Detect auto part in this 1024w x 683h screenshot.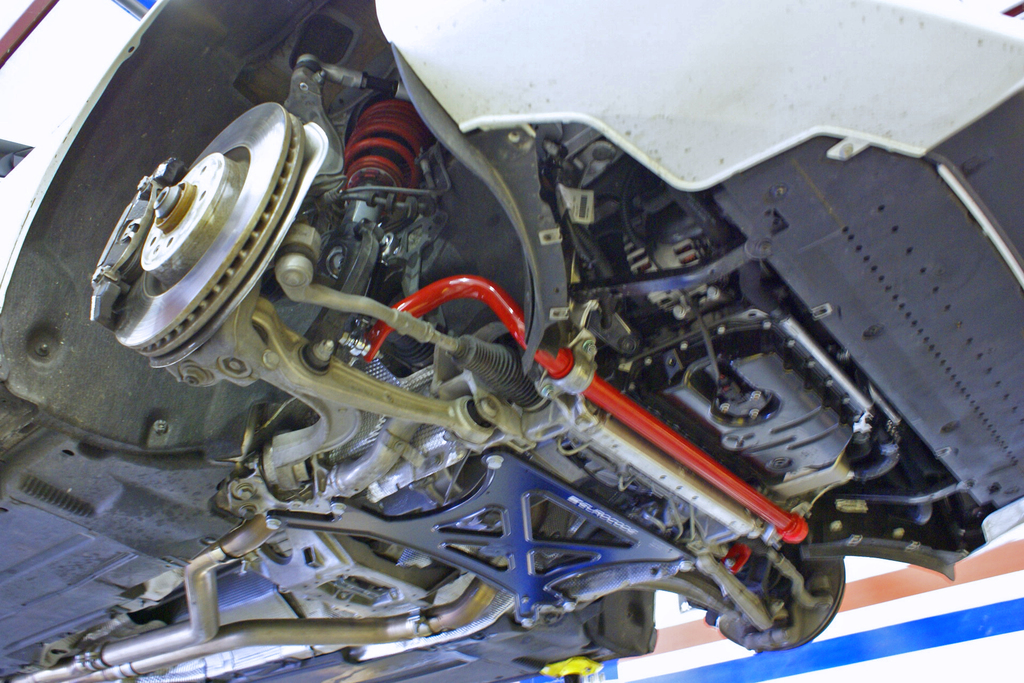
Detection: (left=0, top=0, right=988, bottom=682).
